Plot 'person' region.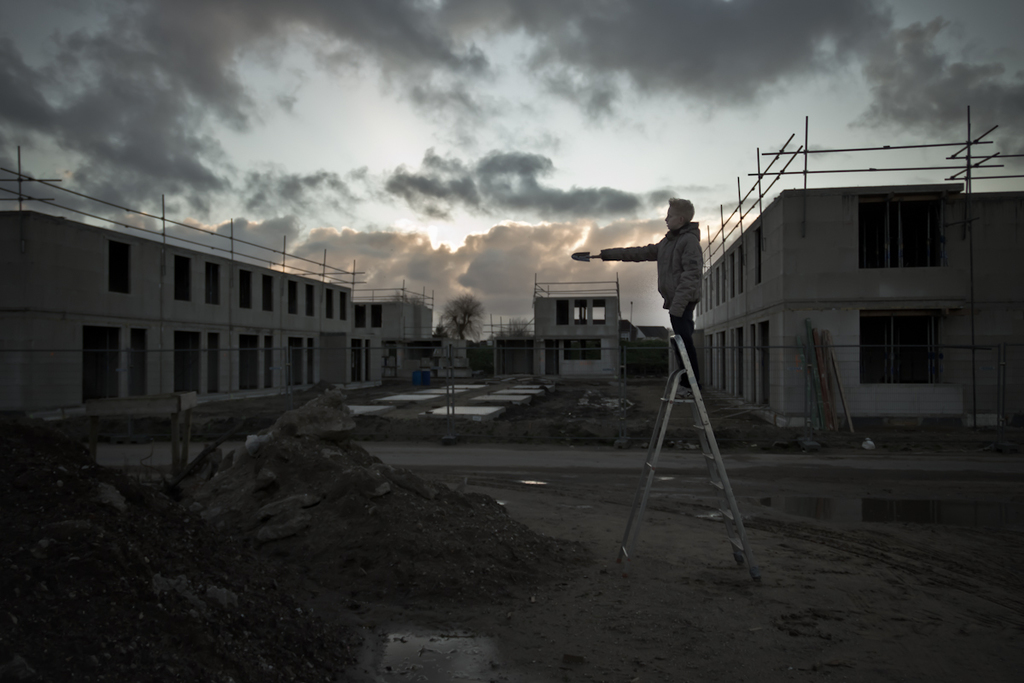
Plotted at [602,196,705,390].
